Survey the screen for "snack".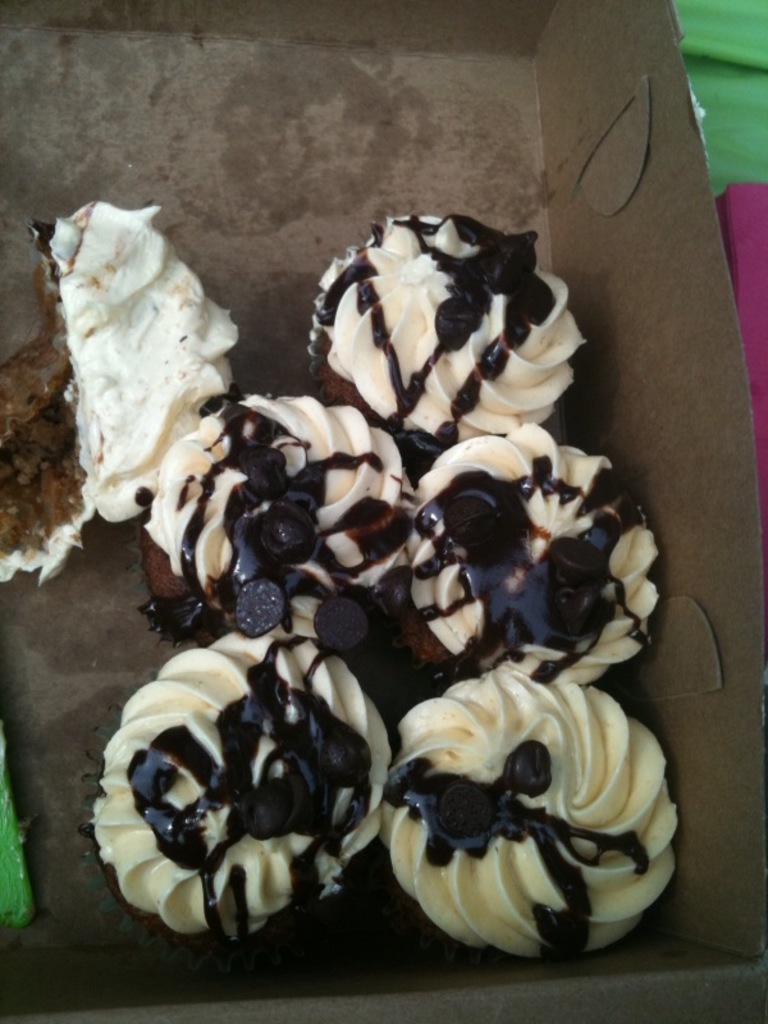
Survey found: detection(412, 430, 657, 677).
